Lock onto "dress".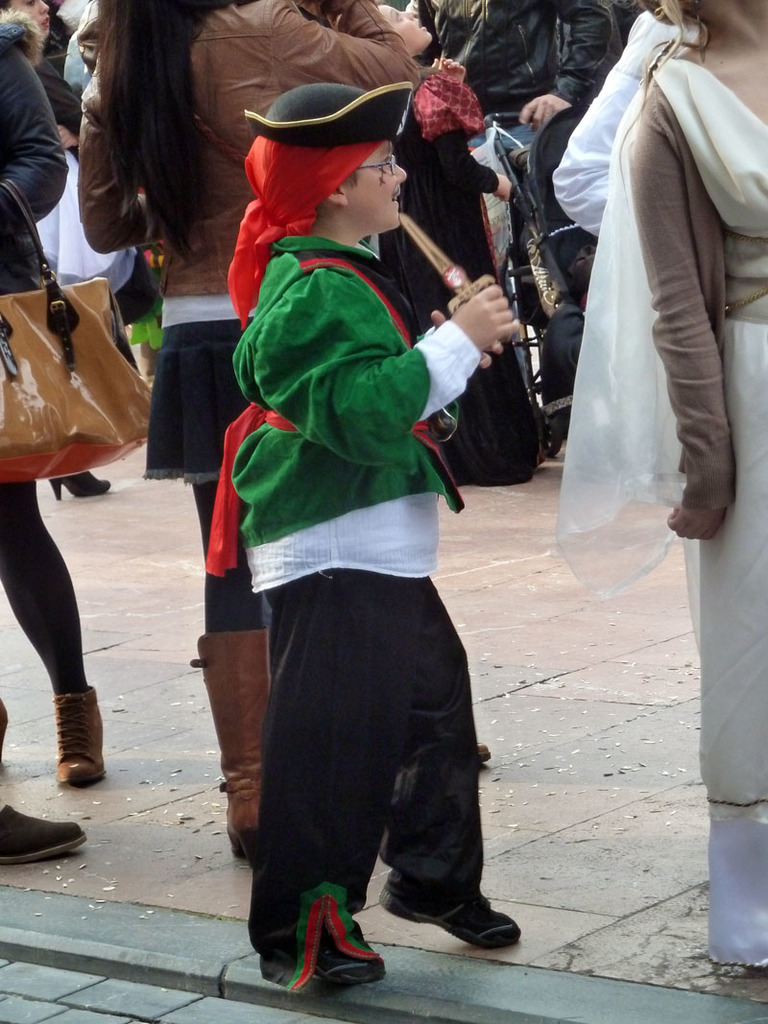
Locked: [557,58,767,964].
